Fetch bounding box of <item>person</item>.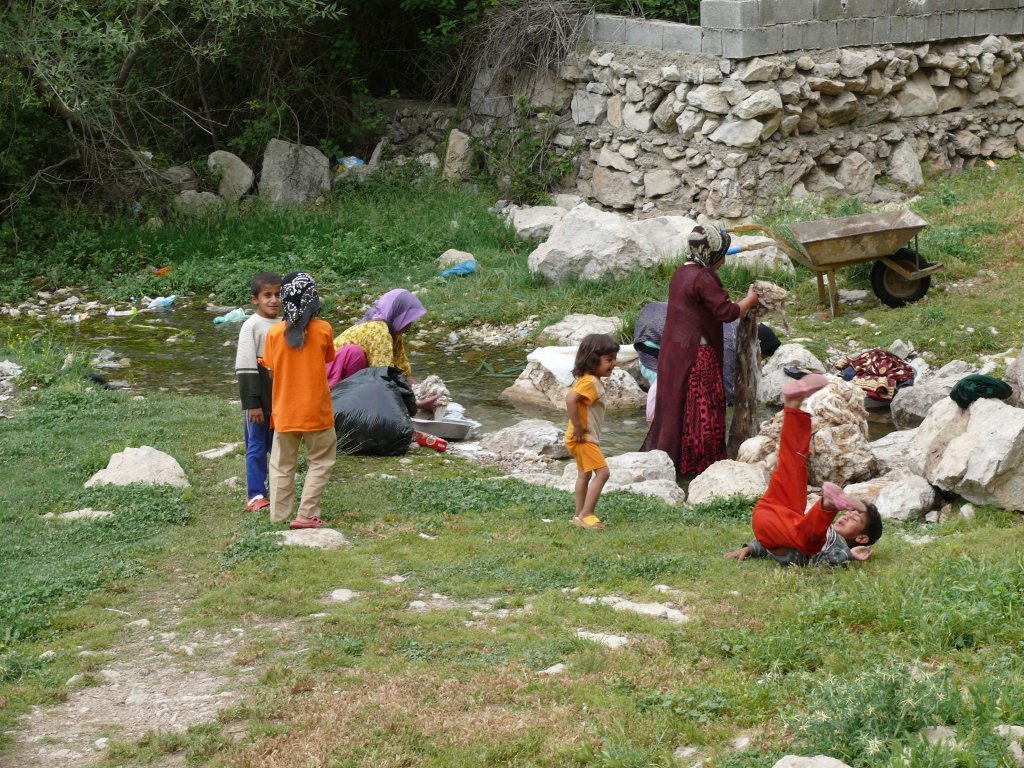
Bbox: l=564, t=330, r=619, b=529.
